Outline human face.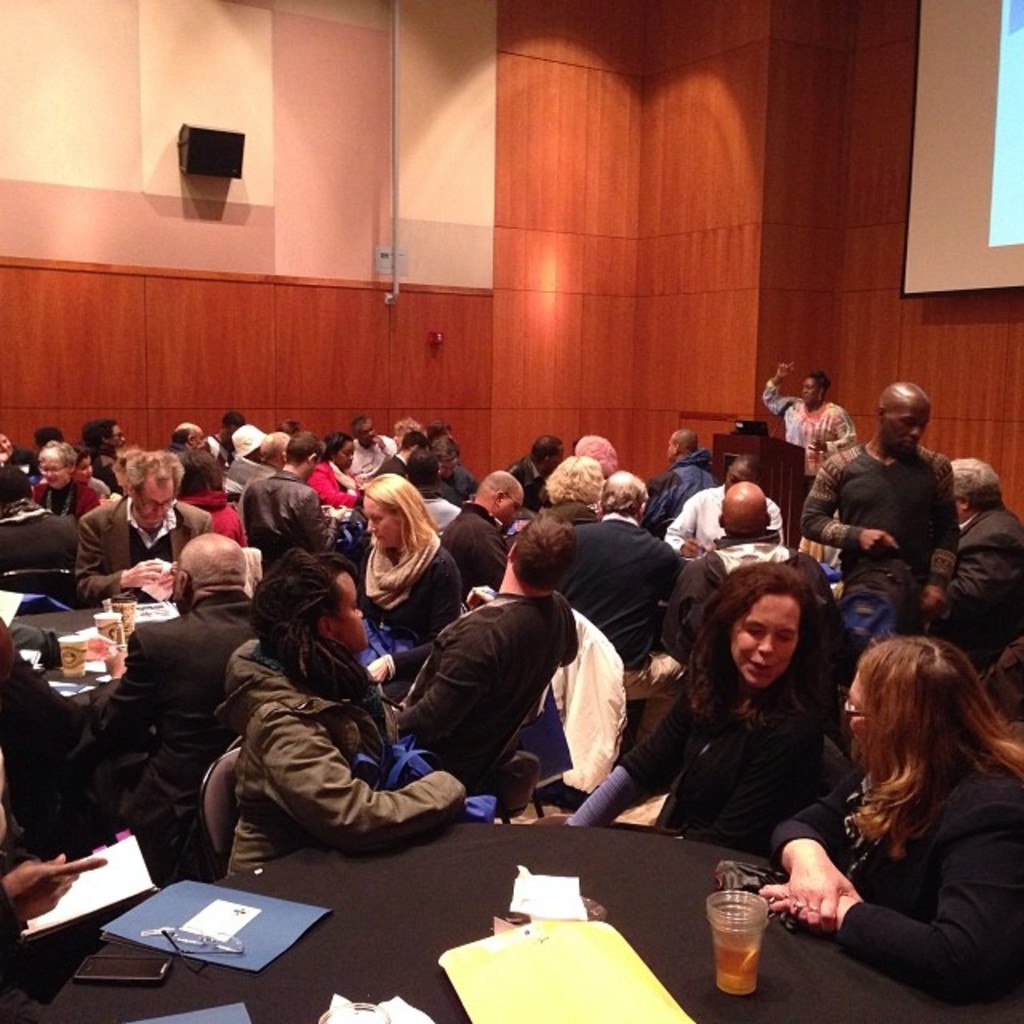
Outline: box=[109, 421, 125, 446].
